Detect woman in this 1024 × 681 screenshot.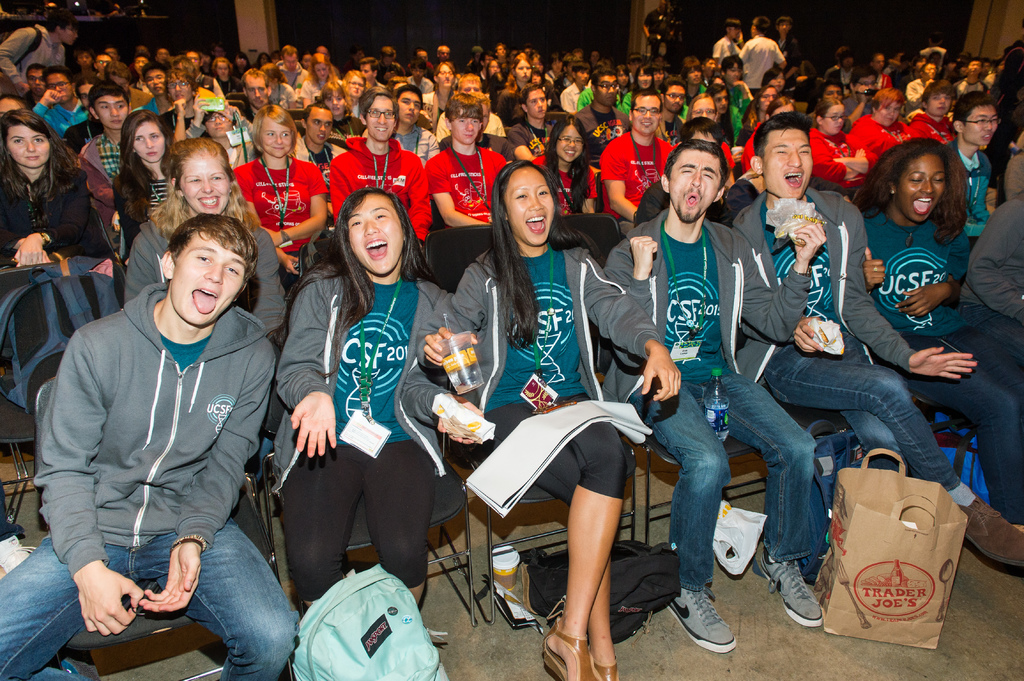
Detection: 209:53:245:109.
